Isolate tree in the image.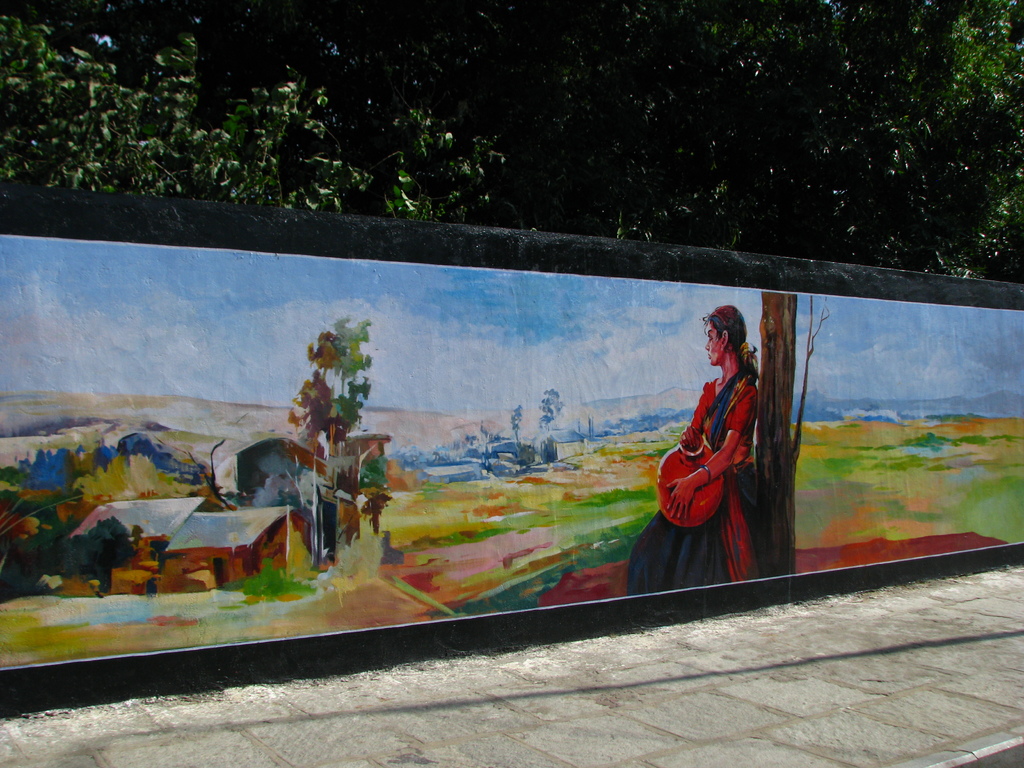
Isolated region: [537, 390, 563, 425].
